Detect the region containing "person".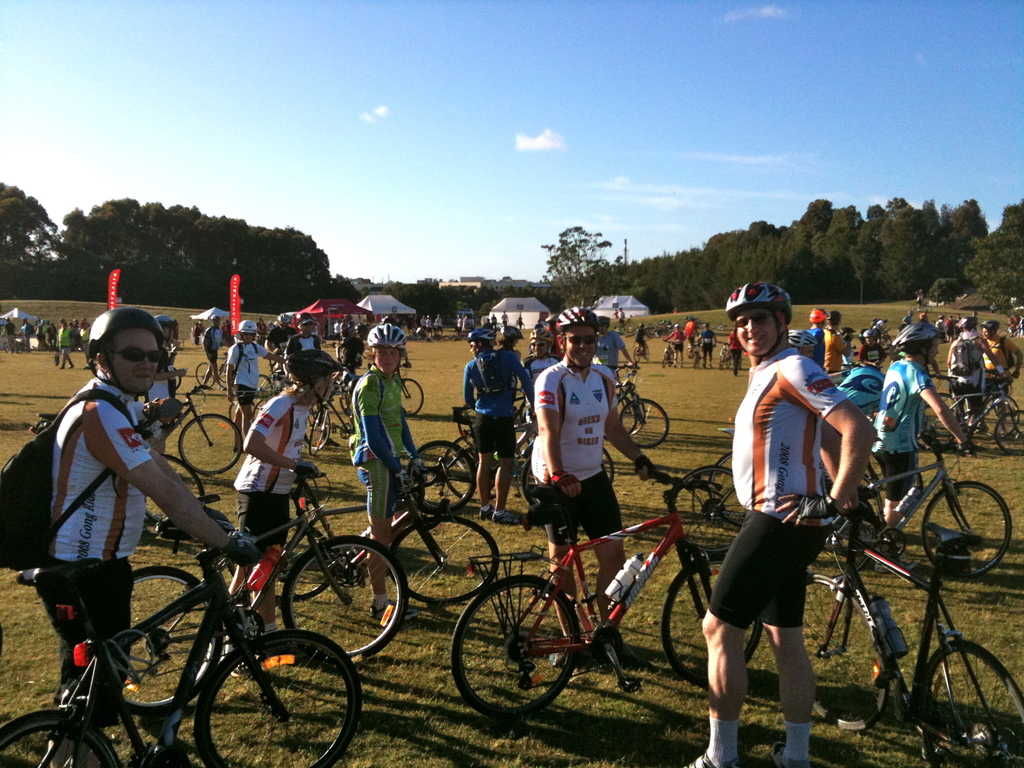
(left=699, top=319, right=714, bottom=370).
